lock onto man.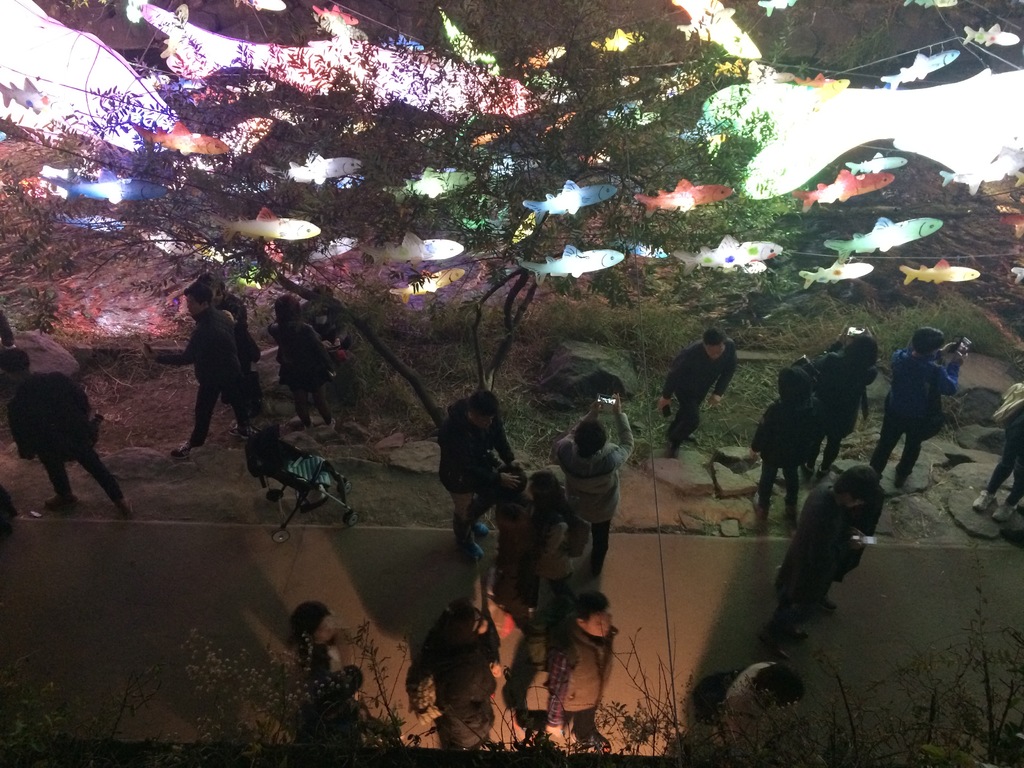
Locked: [437,604,502,751].
